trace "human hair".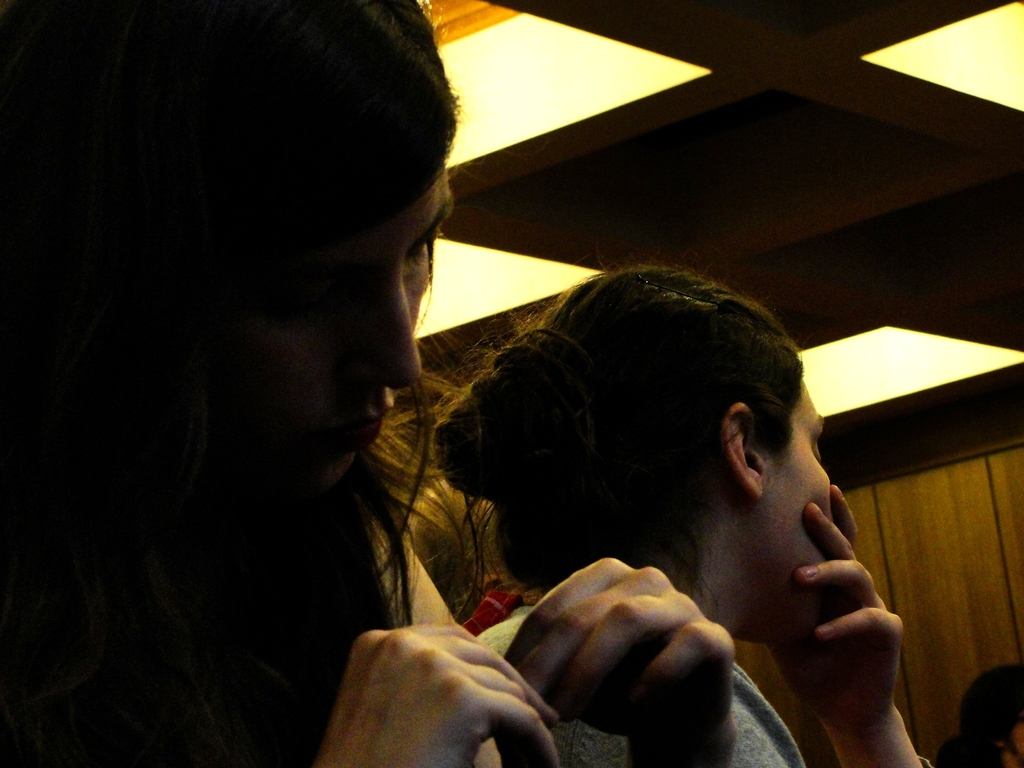
Traced to region(0, 0, 457, 767).
